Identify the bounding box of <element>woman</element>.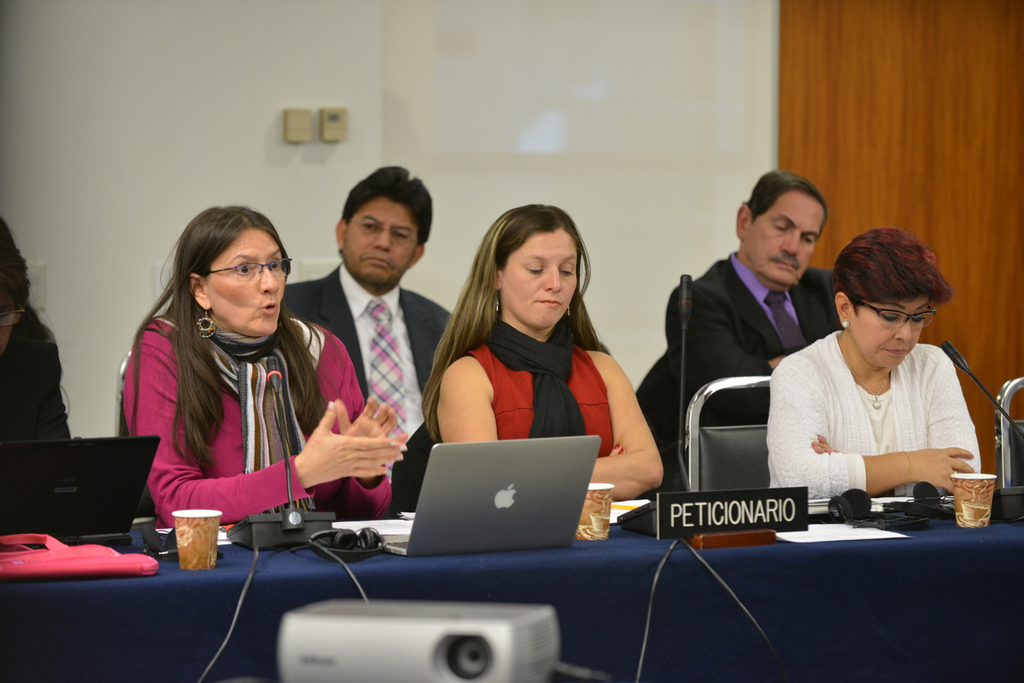
crop(768, 227, 990, 504).
